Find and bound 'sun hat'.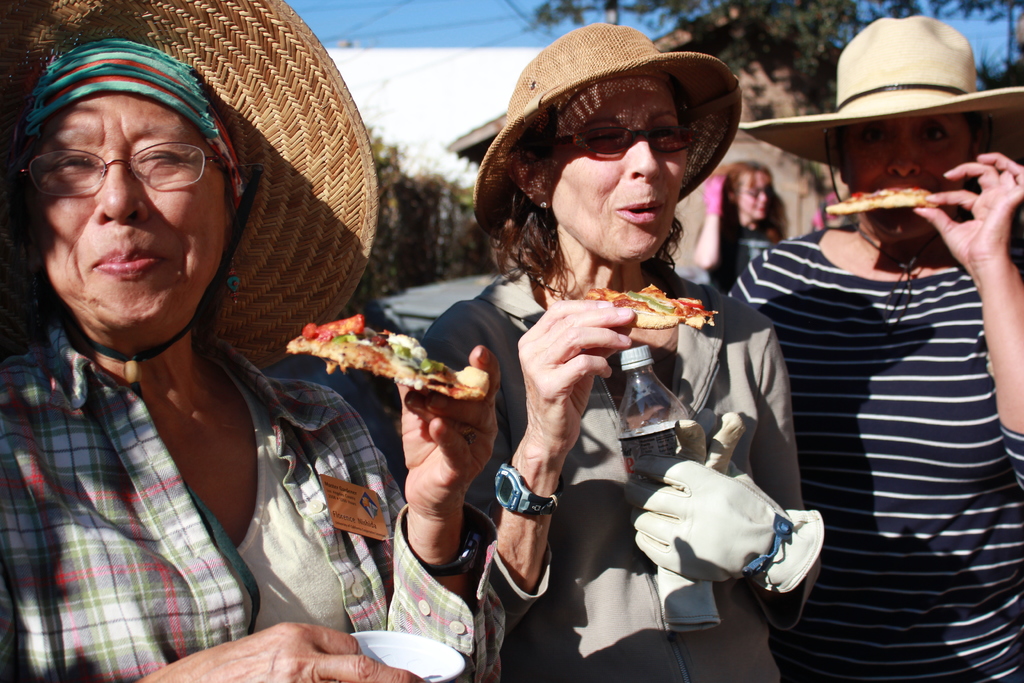
Bound: 0:0:383:372.
